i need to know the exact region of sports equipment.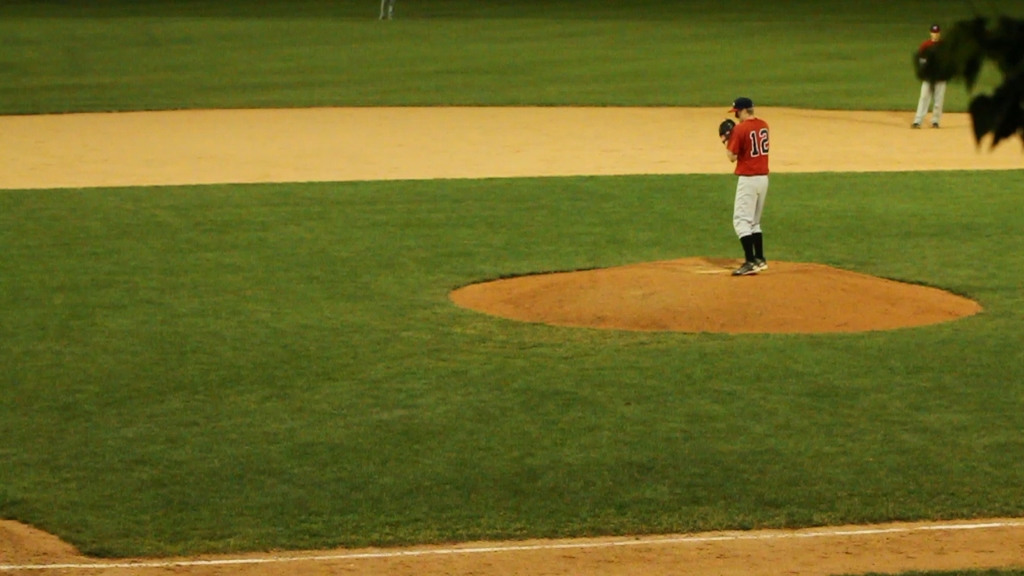
Region: 732/253/764/278.
